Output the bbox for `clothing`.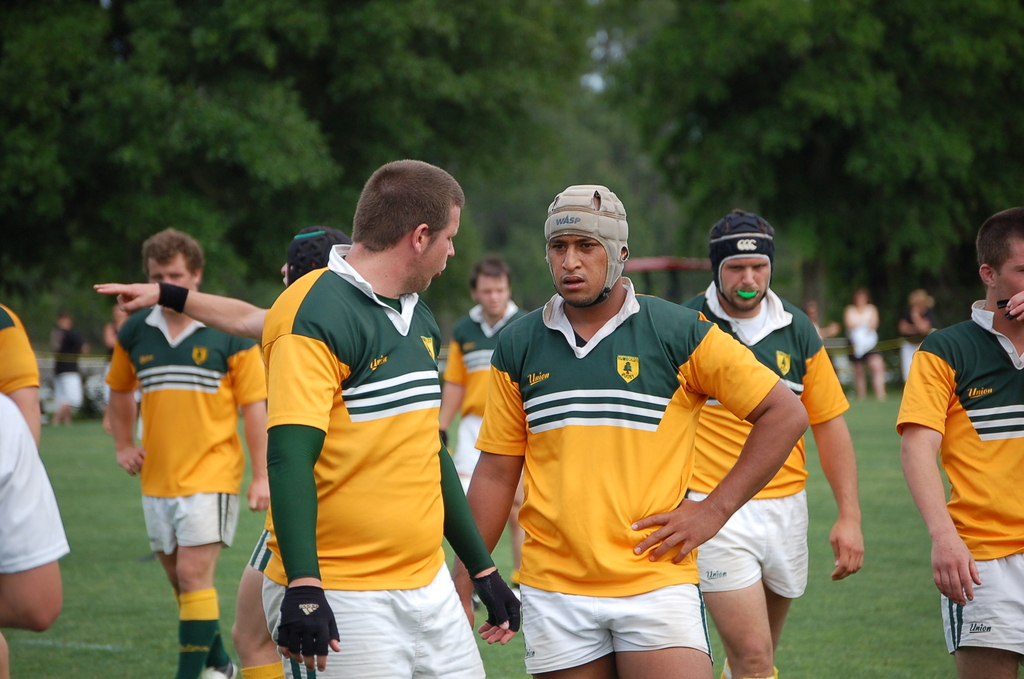
crop(675, 283, 848, 603).
